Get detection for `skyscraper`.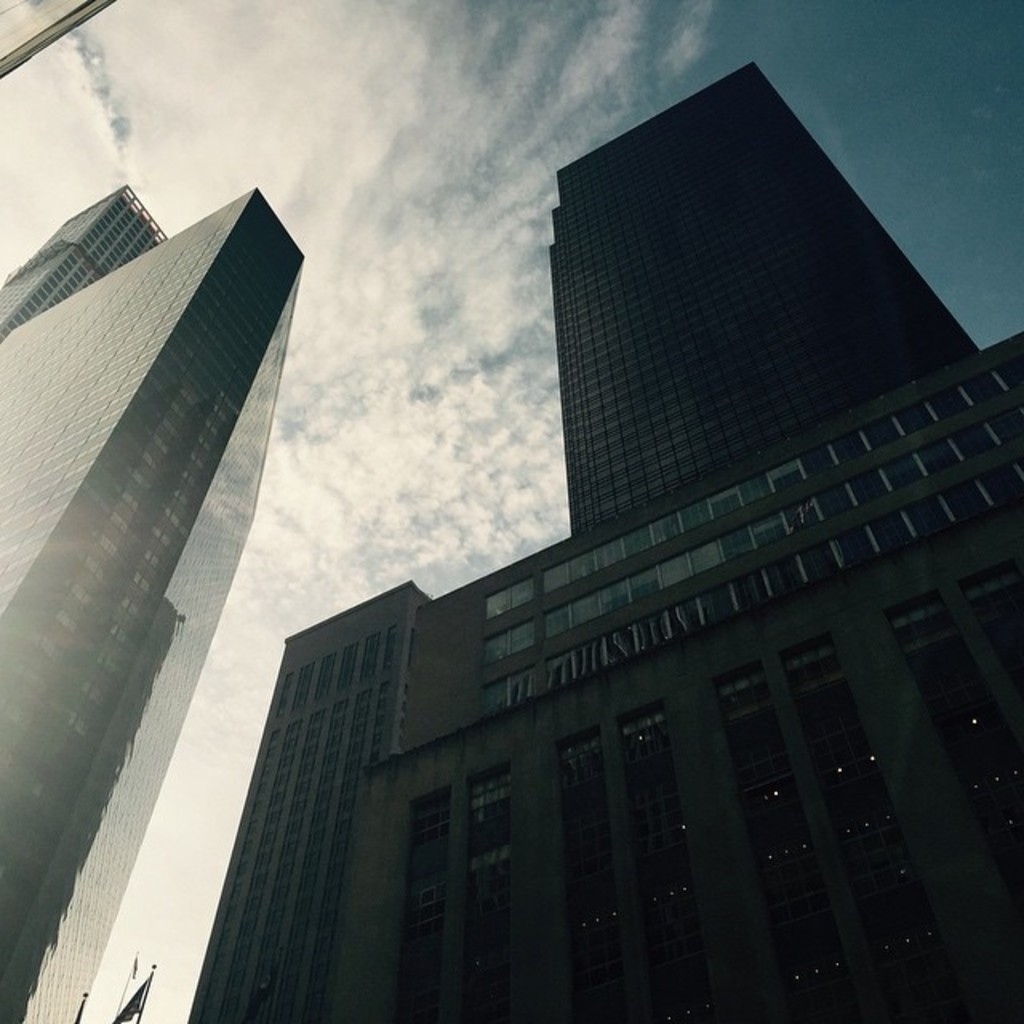
Detection: select_region(0, 186, 306, 1019).
